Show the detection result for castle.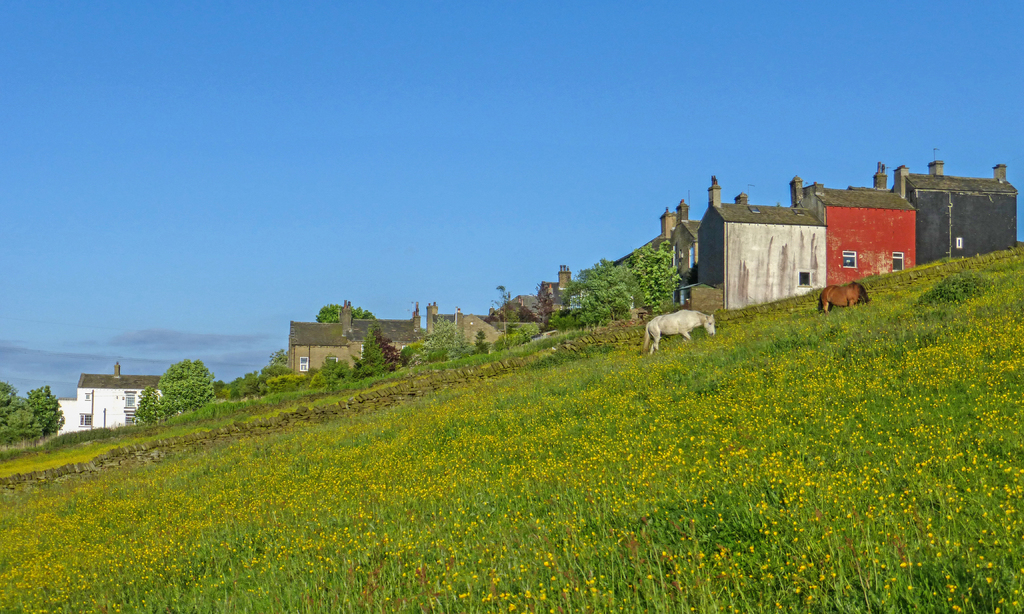
(x1=556, y1=160, x2=1020, y2=310).
